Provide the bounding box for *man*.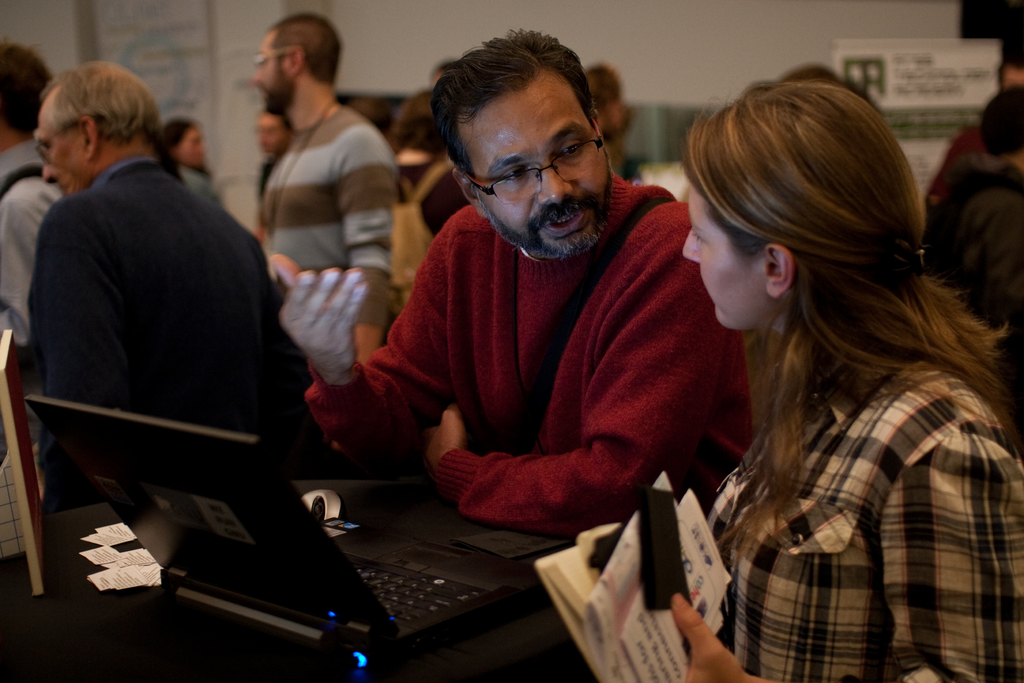
bbox=[259, 4, 404, 350].
